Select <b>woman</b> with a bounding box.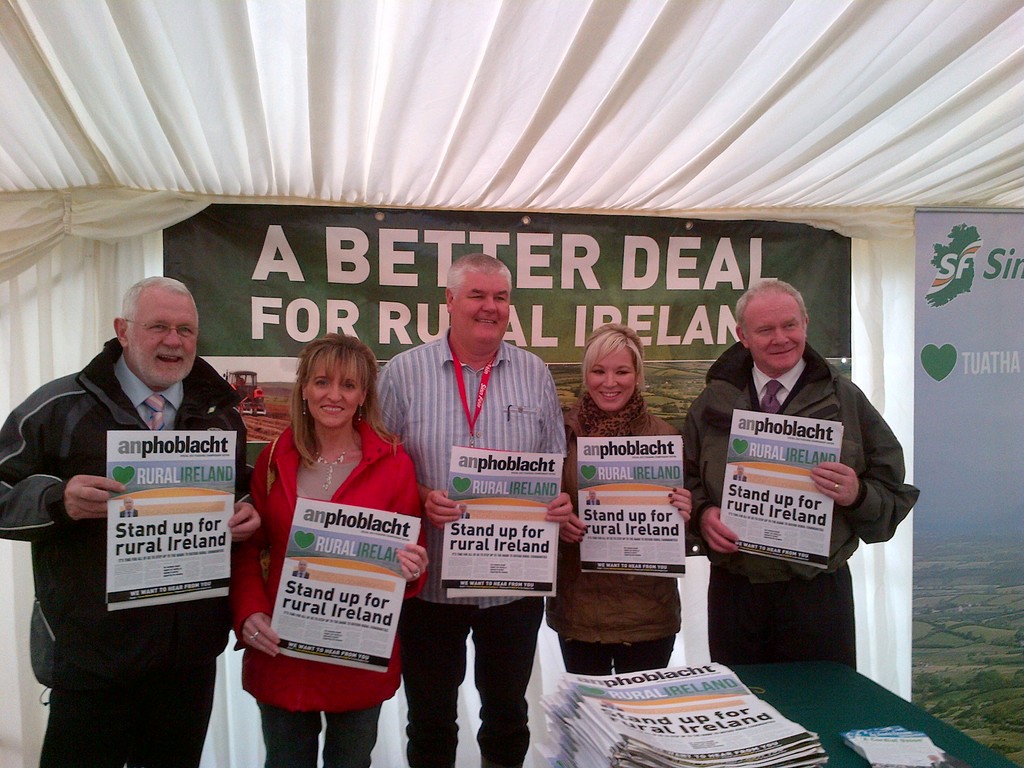
left=224, top=334, right=427, bottom=767.
